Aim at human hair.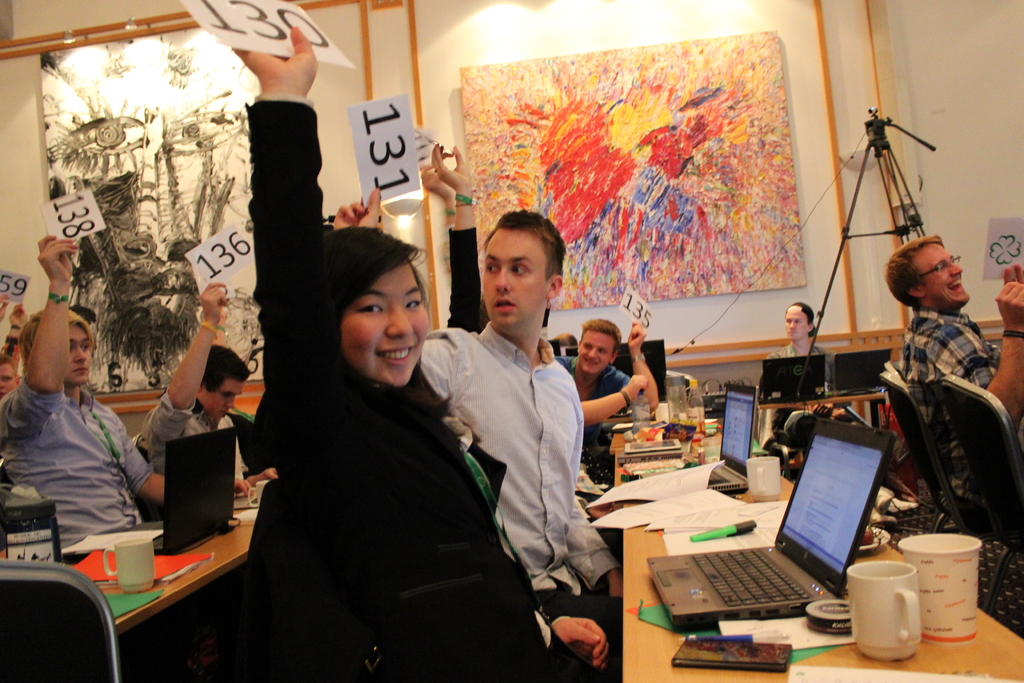
Aimed at <region>476, 202, 564, 297</region>.
